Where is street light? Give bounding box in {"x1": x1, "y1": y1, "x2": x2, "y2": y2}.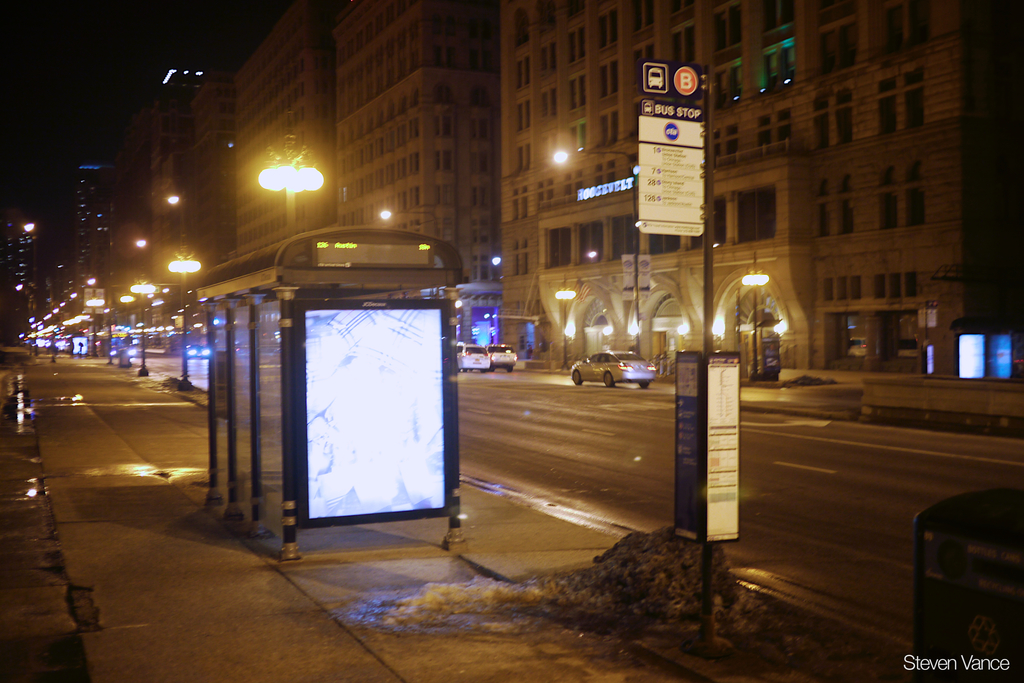
{"x1": 84, "y1": 292, "x2": 106, "y2": 356}.
